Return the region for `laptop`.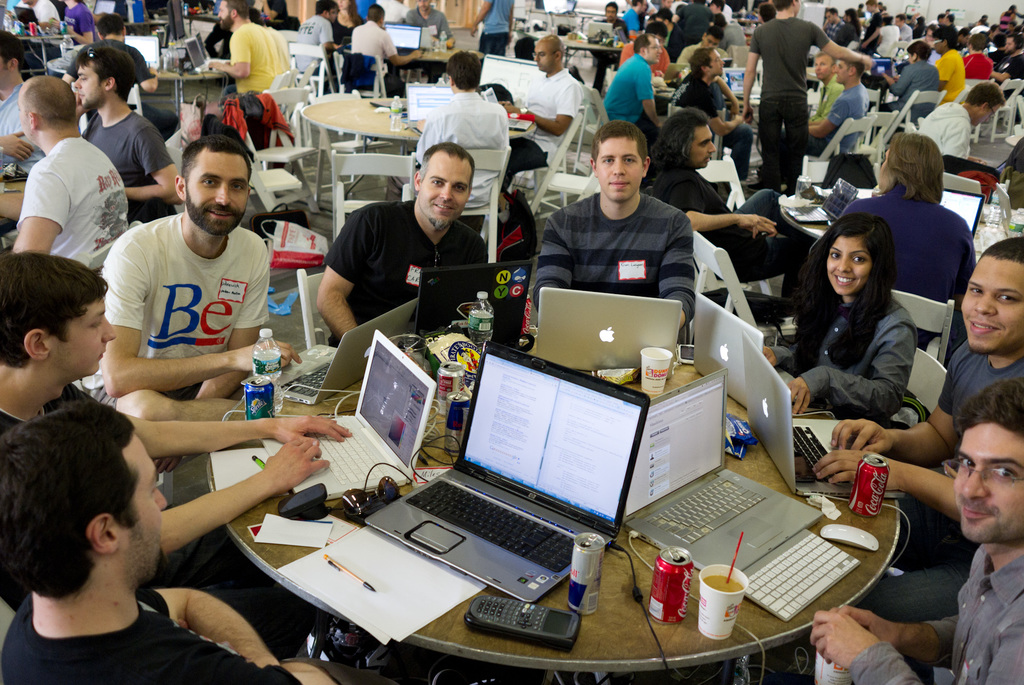
box(623, 369, 823, 572).
